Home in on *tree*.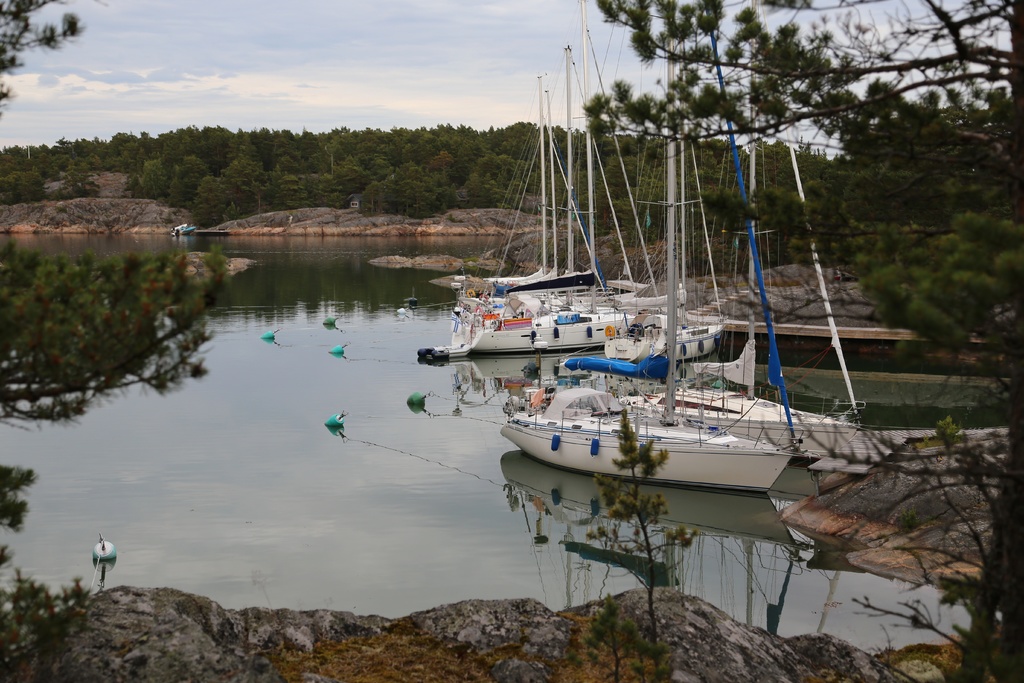
Homed in at <box>571,0,1023,682</box>.
